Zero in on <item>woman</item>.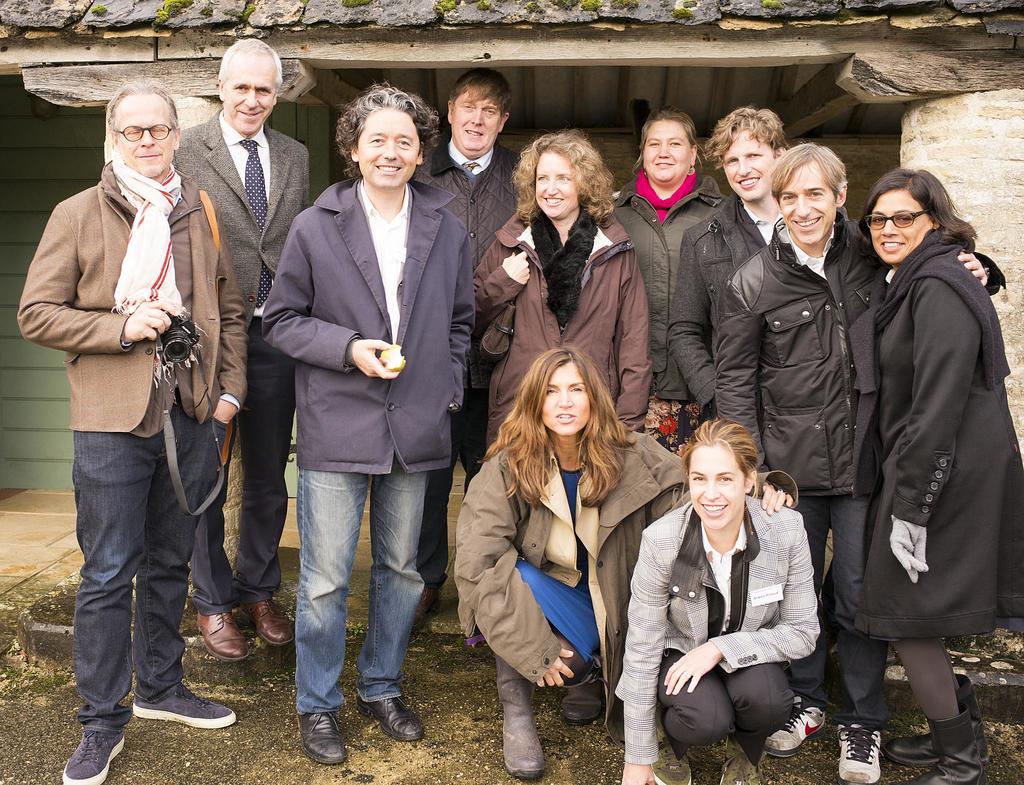
Zeroed in: {"left": 609, "top": 110, "right": 730, "bottom": 403}.
